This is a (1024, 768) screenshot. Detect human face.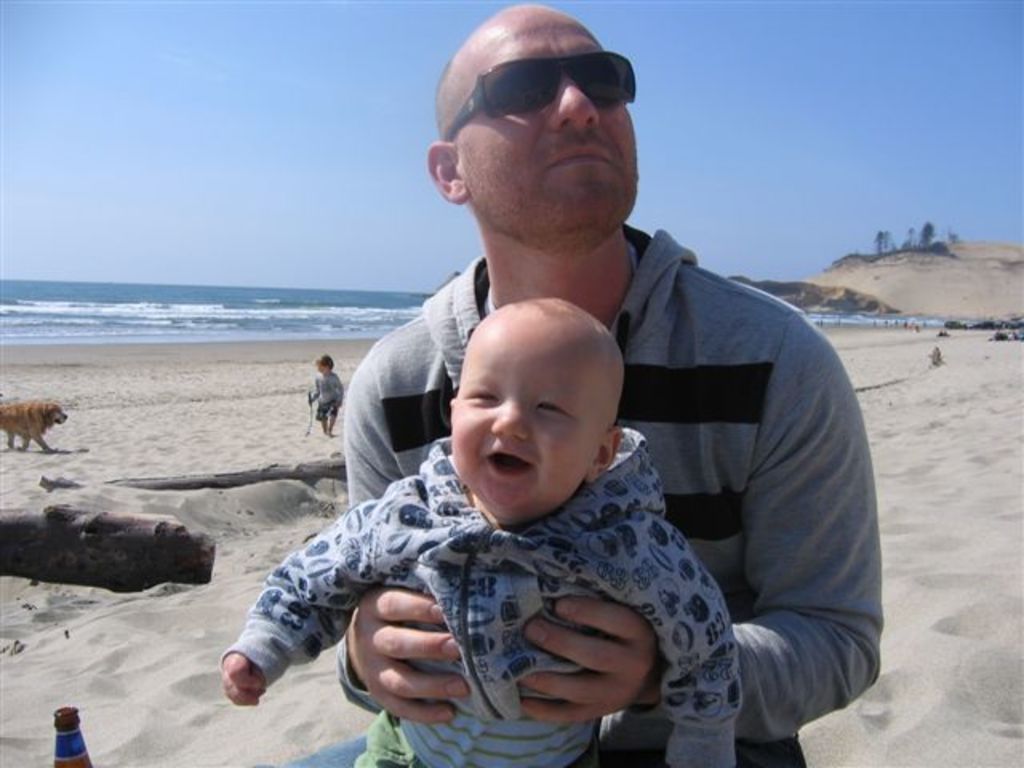
box(450, 325, 598, 517).
